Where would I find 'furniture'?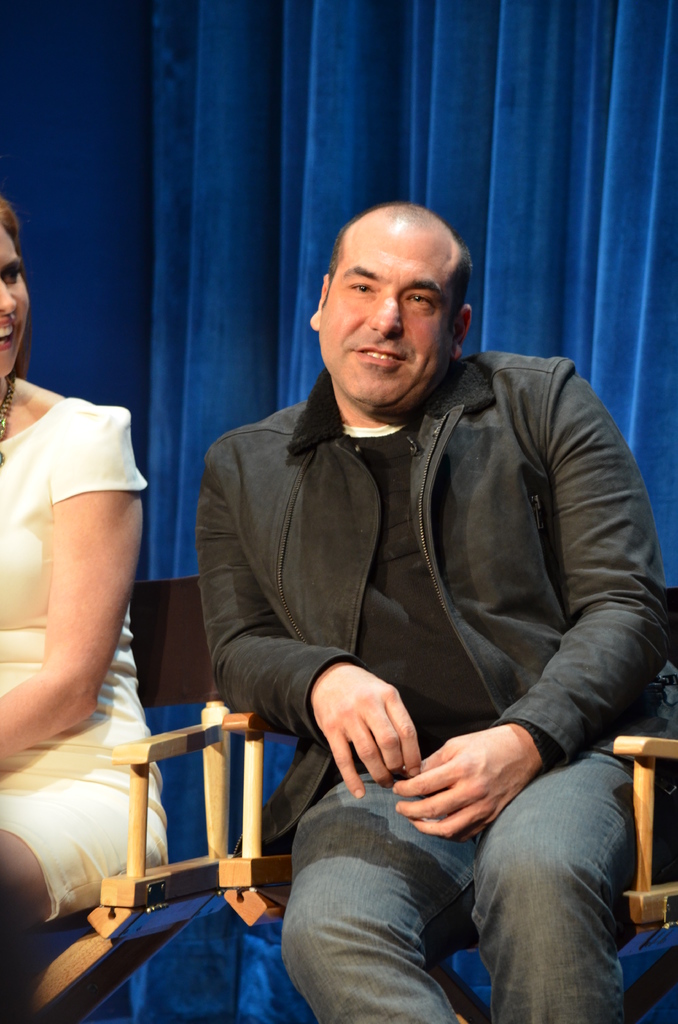
At (219, 584, 677, 1023).
